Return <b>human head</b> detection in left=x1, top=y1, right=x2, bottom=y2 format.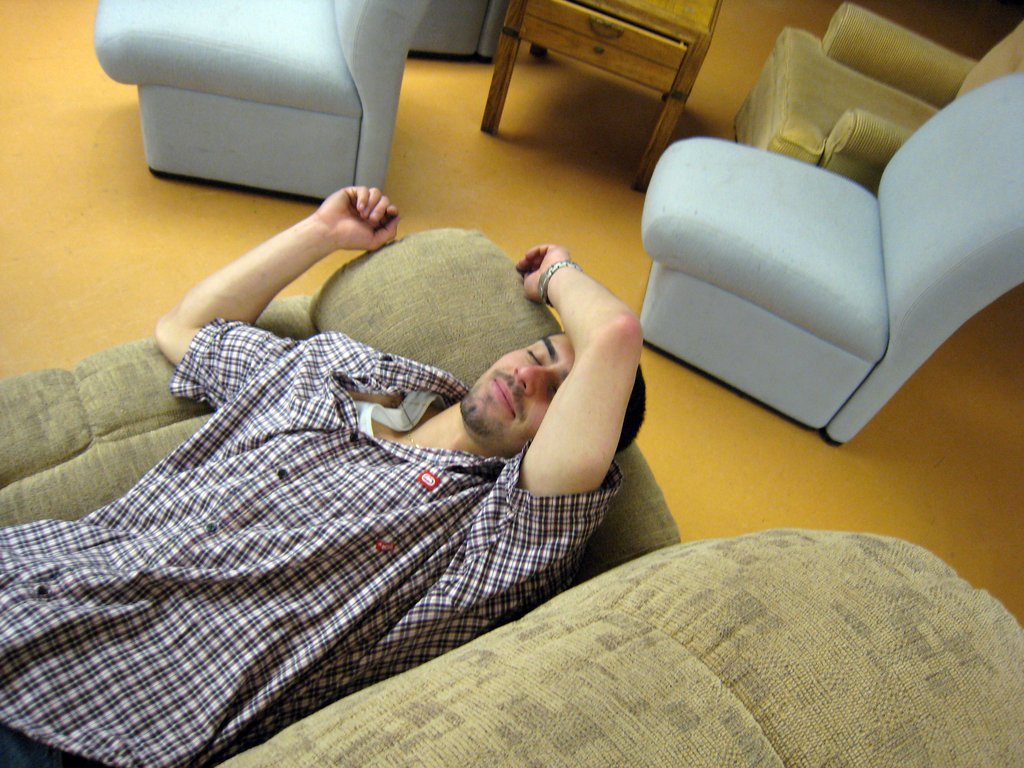
left=460, top=356, right=642, bottom=452.
